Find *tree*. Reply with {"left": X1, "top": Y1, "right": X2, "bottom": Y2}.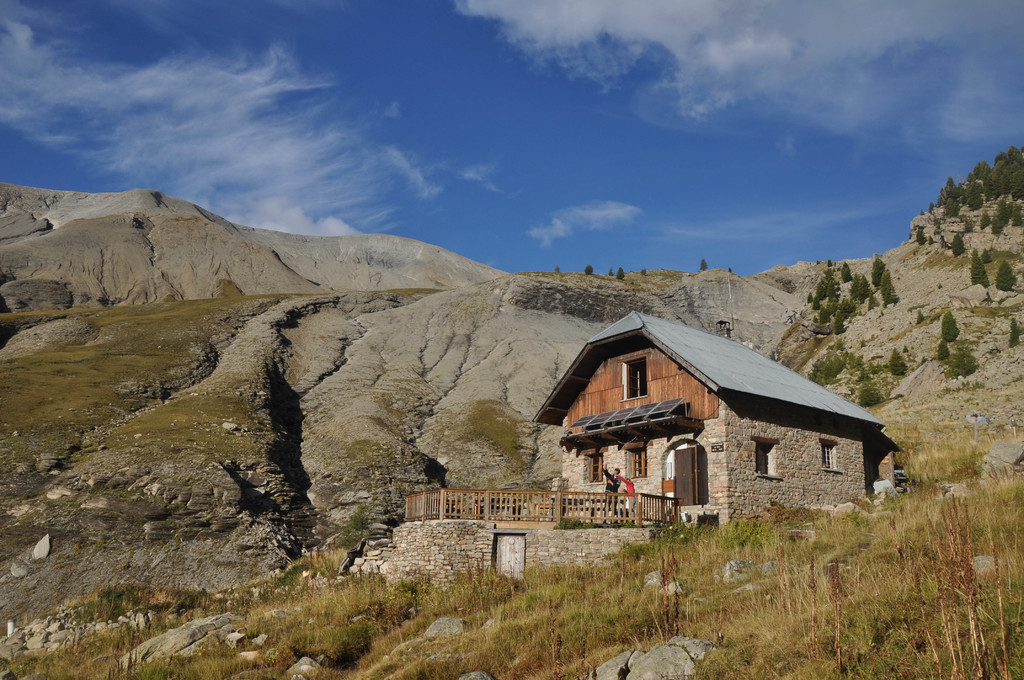
{"left": 615, "top": 264, "right": 627, "bottom": 282}.
